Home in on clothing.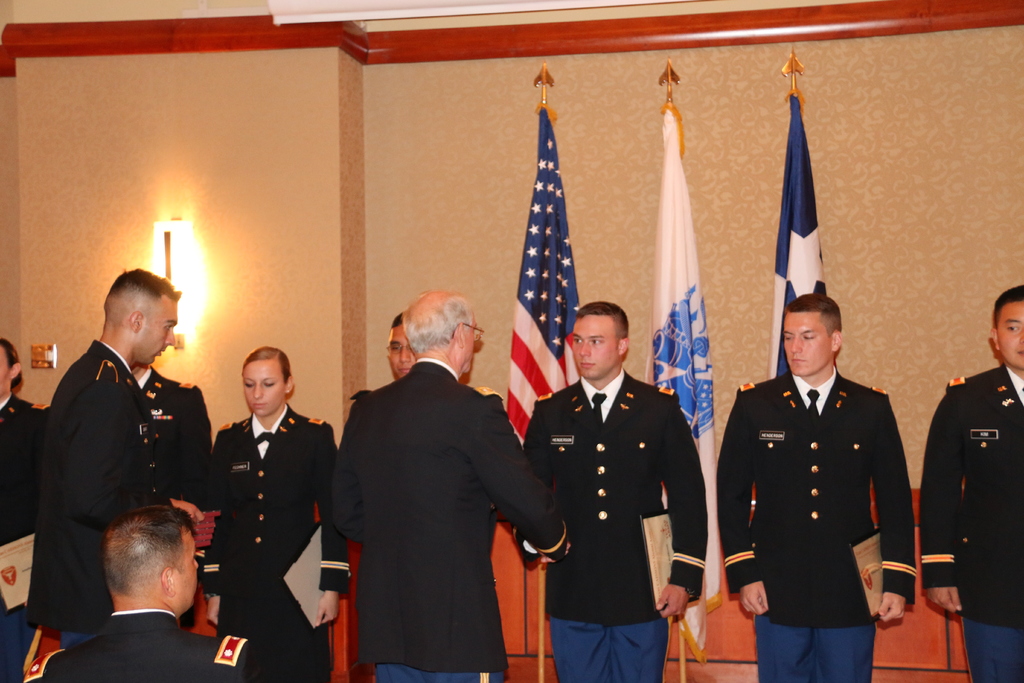
Homed in at box(525, 380, 709, 619).
